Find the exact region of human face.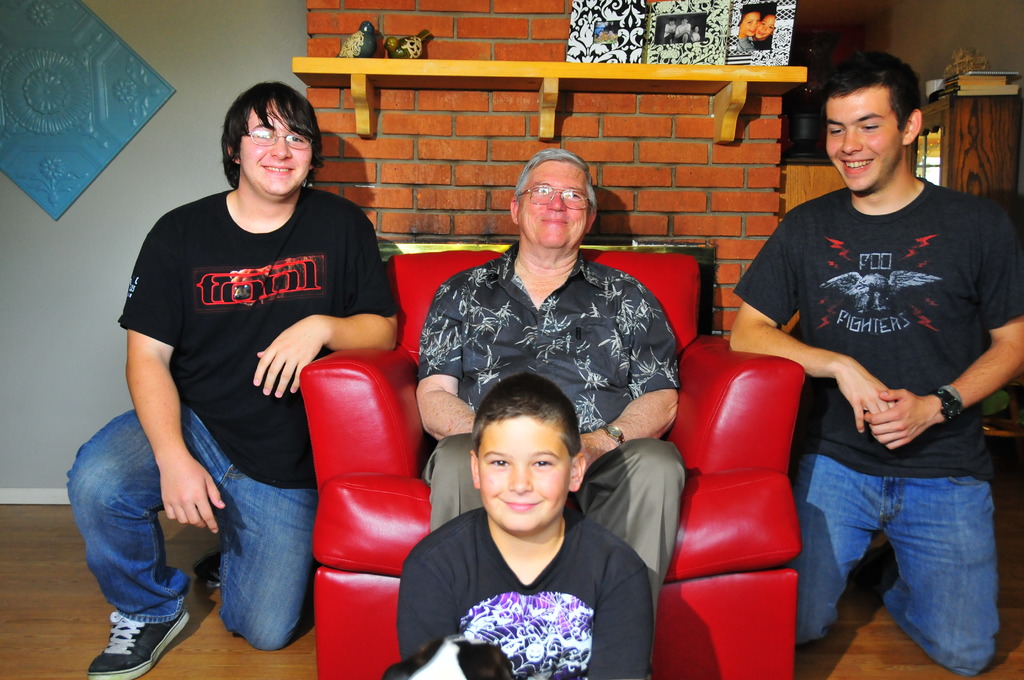
Exact region: [512,157,596,248].
